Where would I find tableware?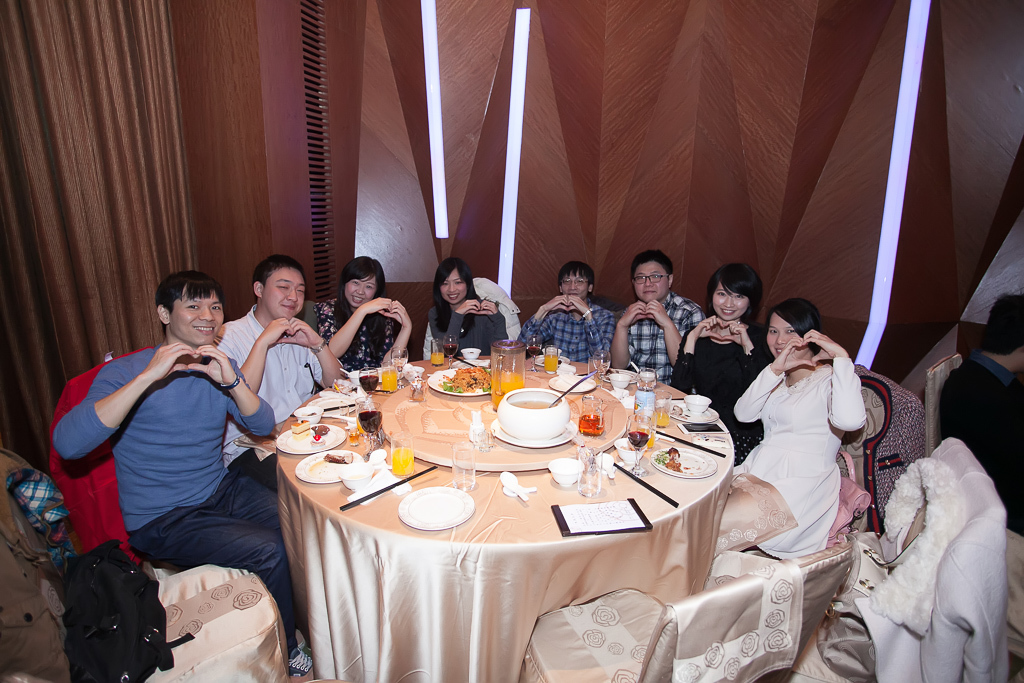
At {"x1": 597, "y1": 454, "x2": 614, "y2": 478}.
